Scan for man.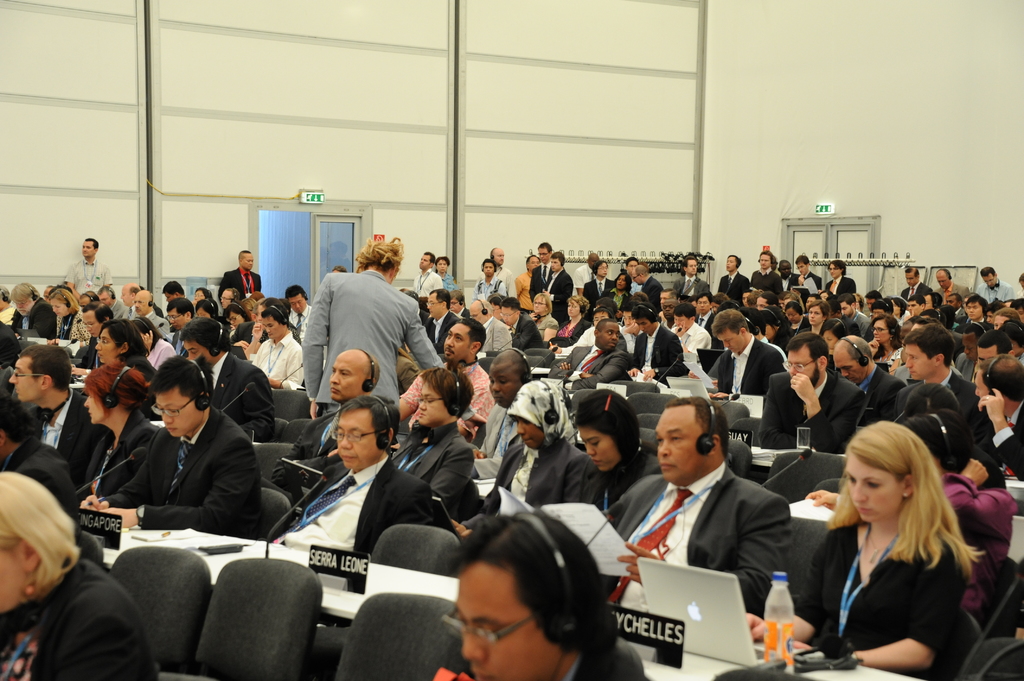
Scan result: l=10, t=344, r=97, b=474.
